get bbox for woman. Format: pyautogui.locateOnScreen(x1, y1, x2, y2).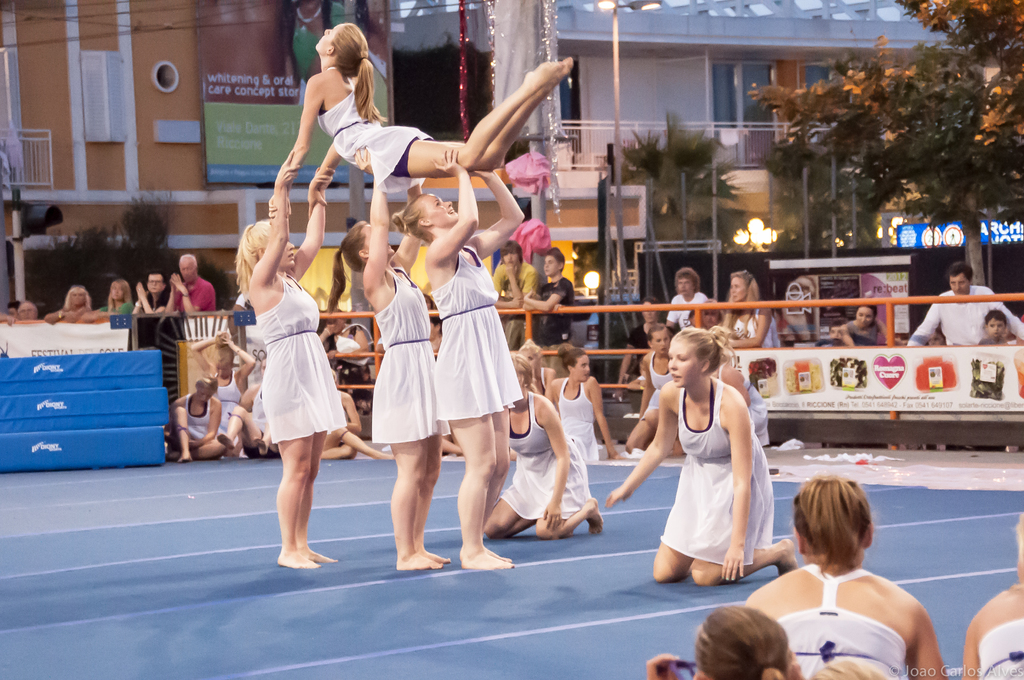
pyautogui.locateOnScreen(44, 284, 96, 323).
